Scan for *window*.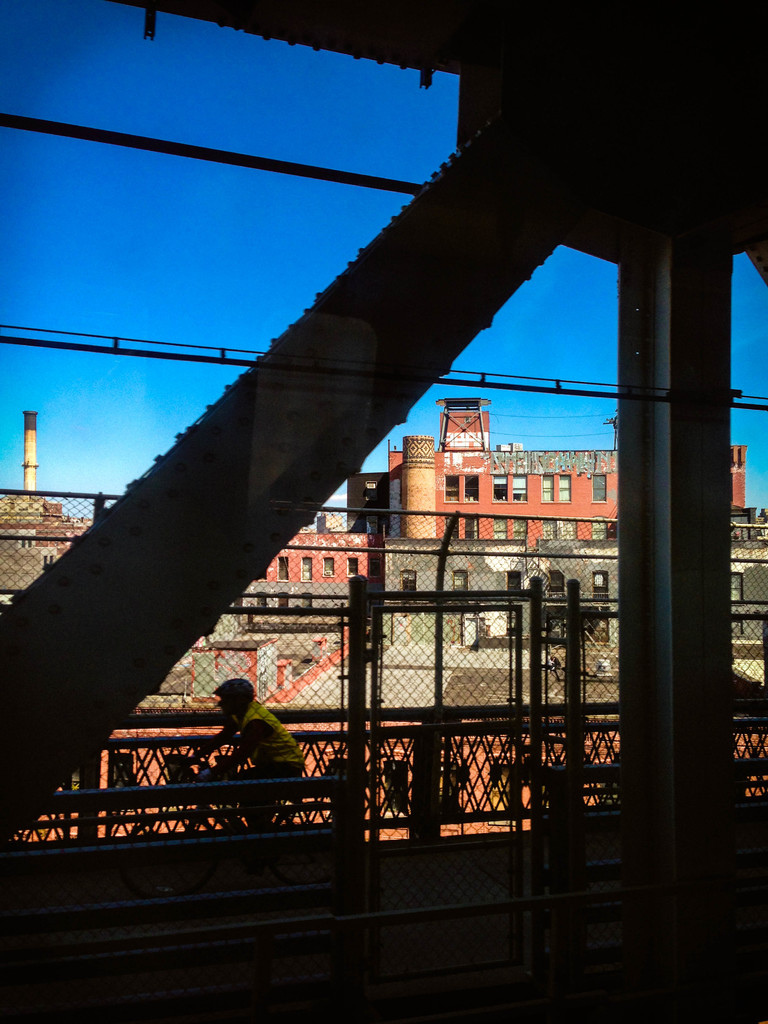
Scan result: [left=298, top=559, right=317, bottom=578].
